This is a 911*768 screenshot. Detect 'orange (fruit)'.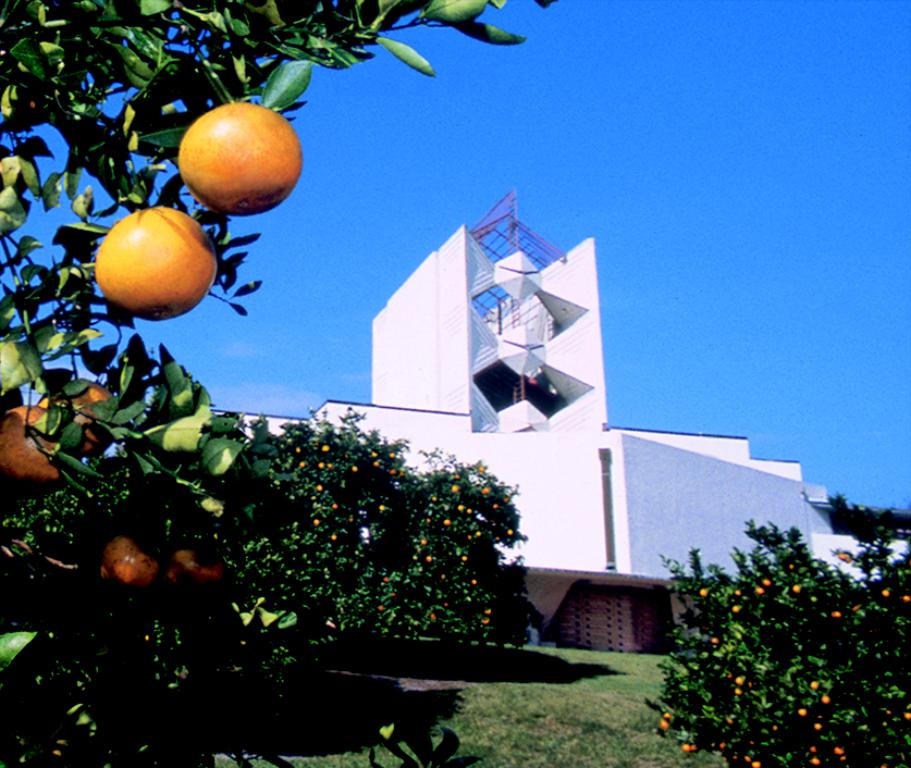
region(176, 100, 303, 212).
